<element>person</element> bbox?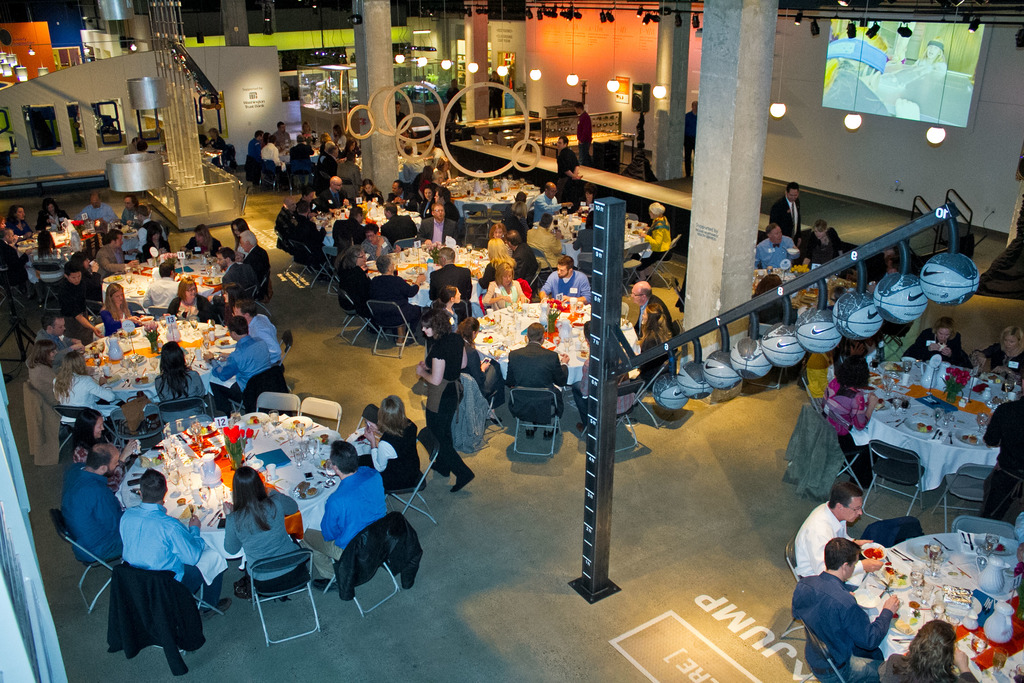
(left=276, top=179, right=664, bottom=483)
